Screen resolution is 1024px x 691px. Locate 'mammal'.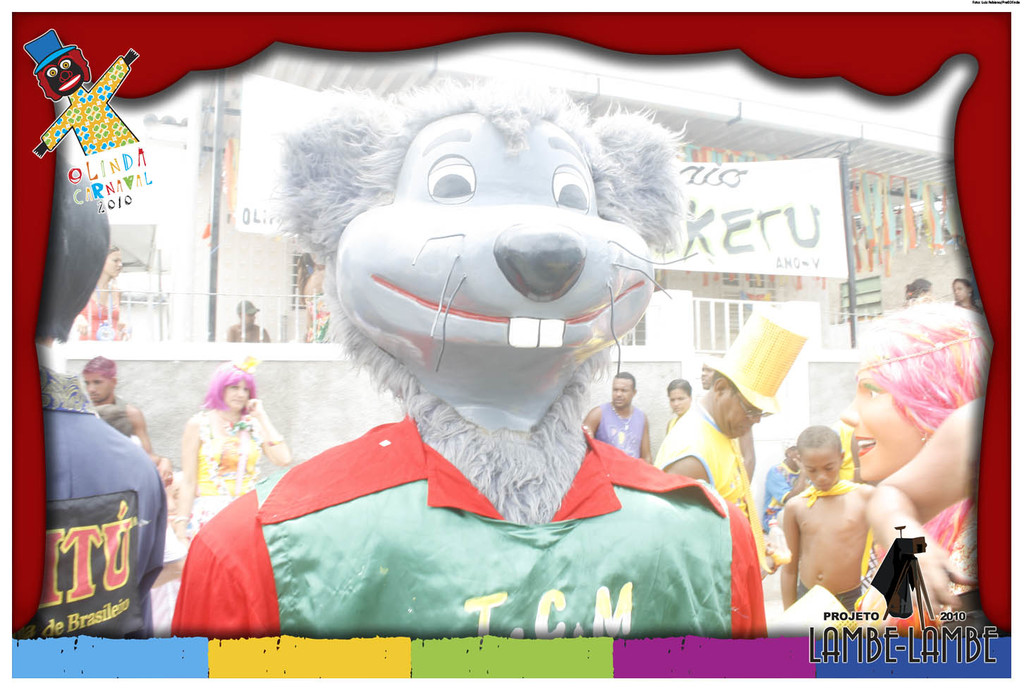
[182, 357, 293, 544].
